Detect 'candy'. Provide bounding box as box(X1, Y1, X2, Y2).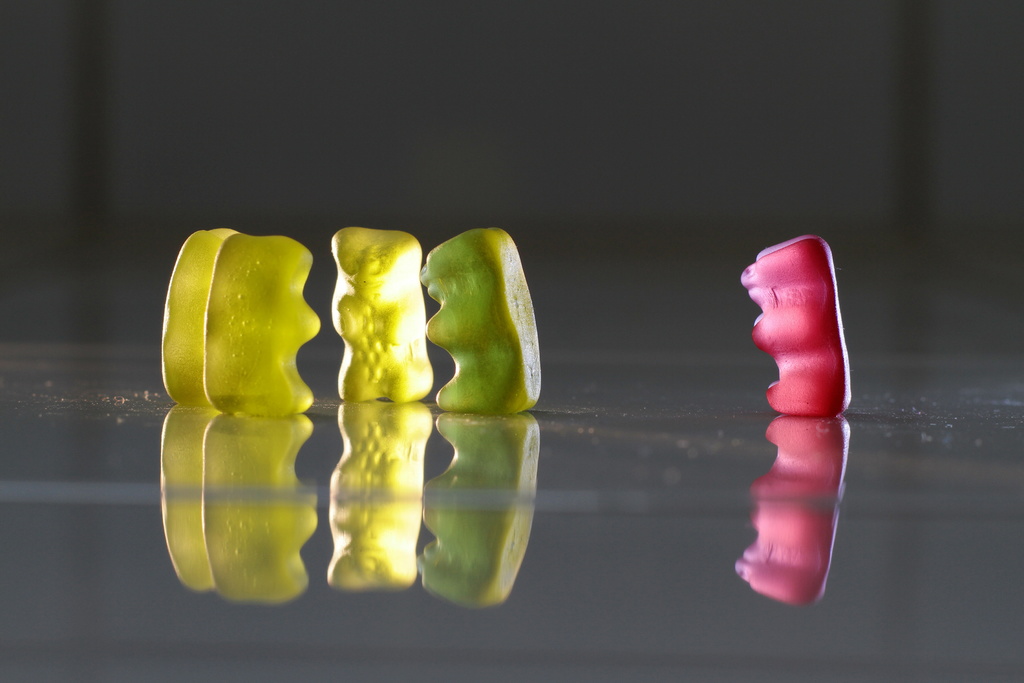
box(738, 227, 852, 413).
